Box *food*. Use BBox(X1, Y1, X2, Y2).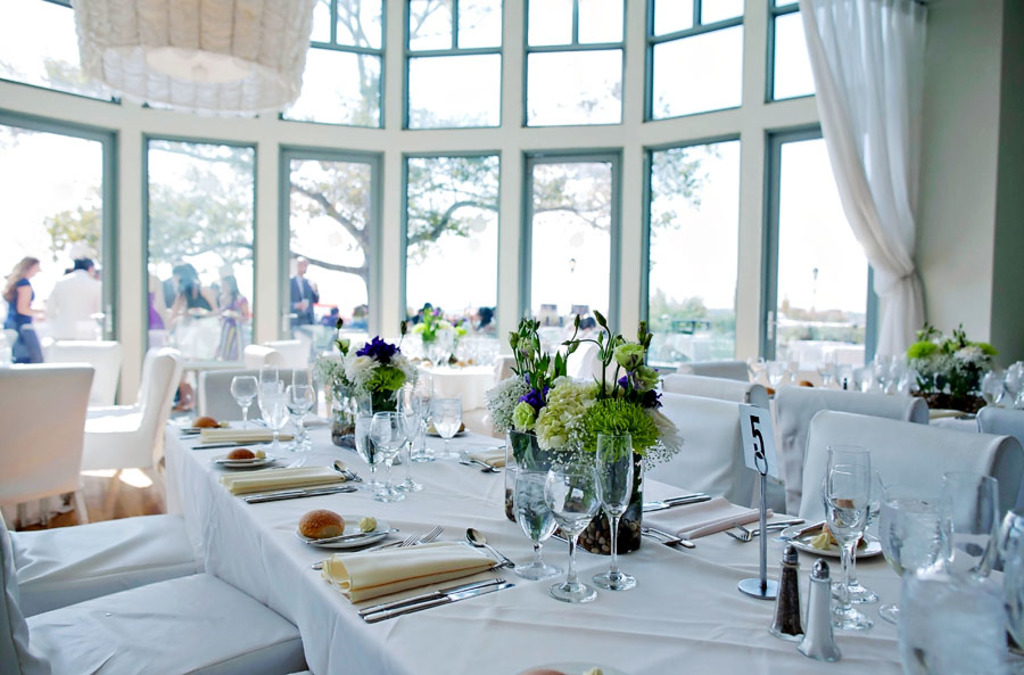
BBox(223, 447, 254, 463).
